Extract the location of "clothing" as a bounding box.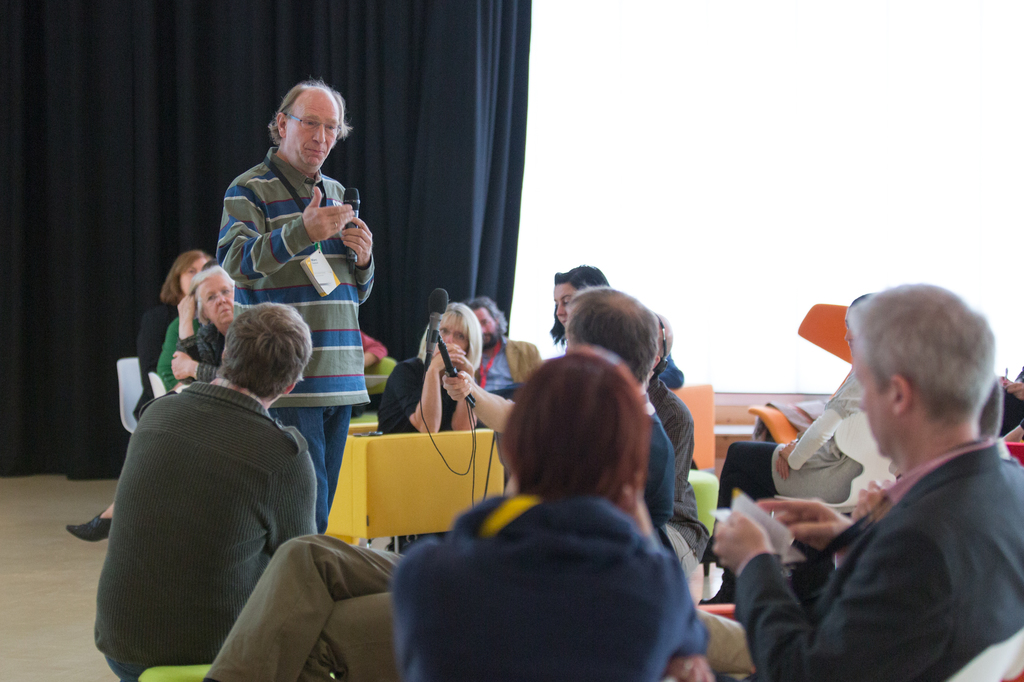
bbox(728, 433, 1023, 681).
